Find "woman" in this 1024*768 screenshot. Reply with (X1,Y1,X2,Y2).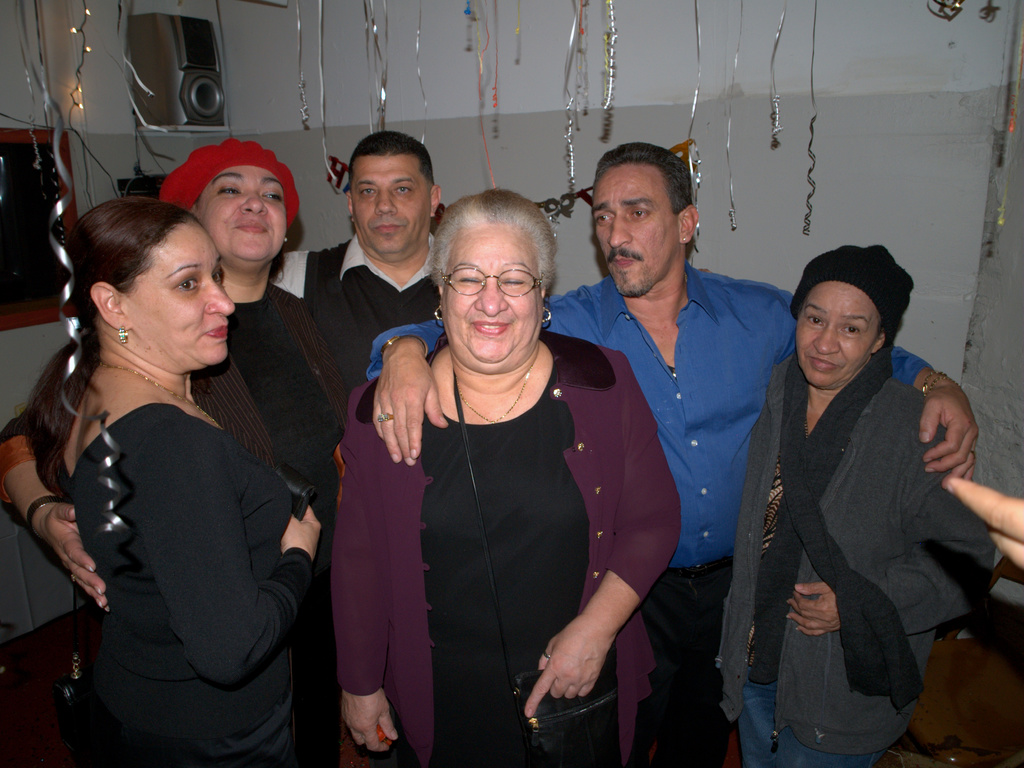
(29,197,323,767).
